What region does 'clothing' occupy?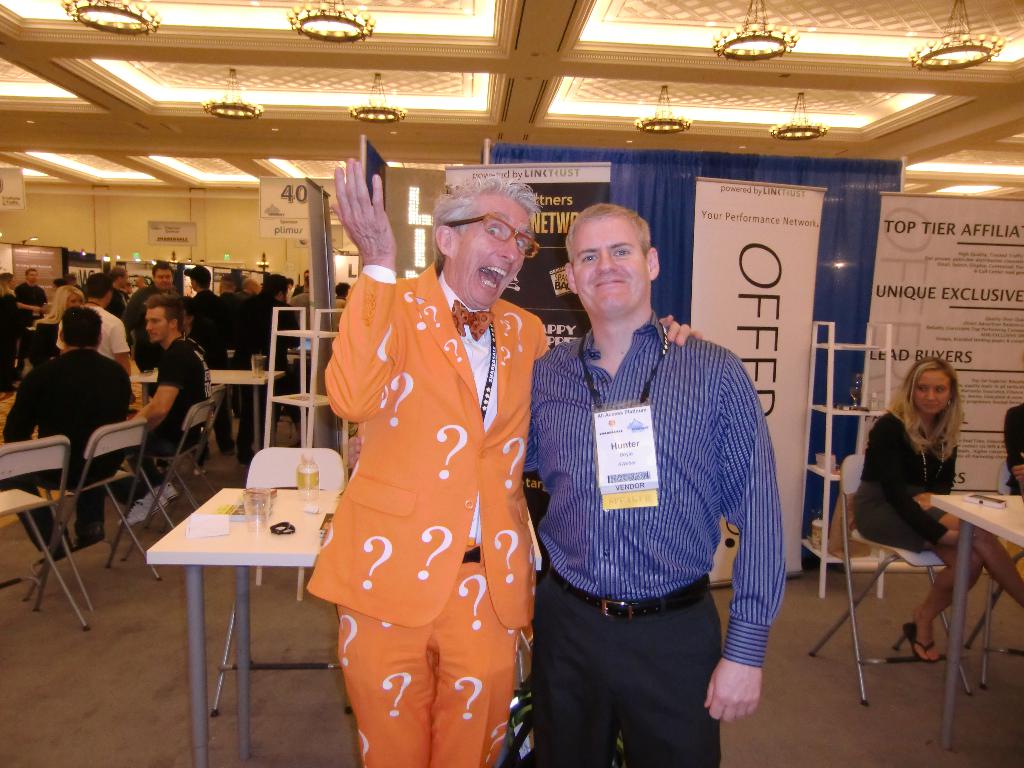
(left=130, top=337, right=211, bottom=479).
